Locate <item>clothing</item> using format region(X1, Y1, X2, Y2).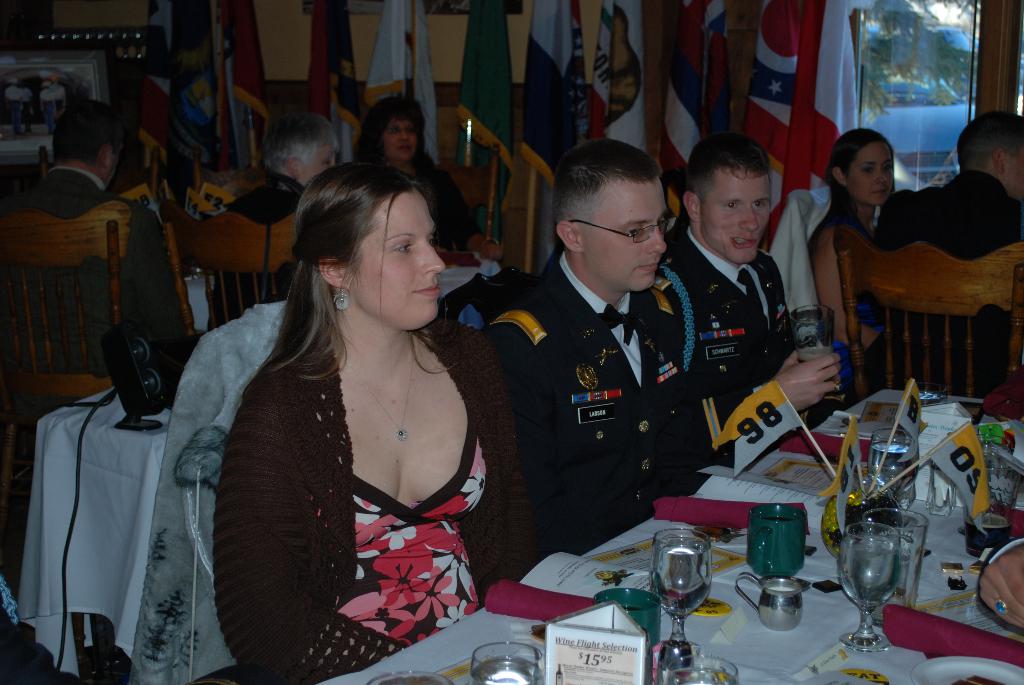
region(461, 3, 520, 155).
